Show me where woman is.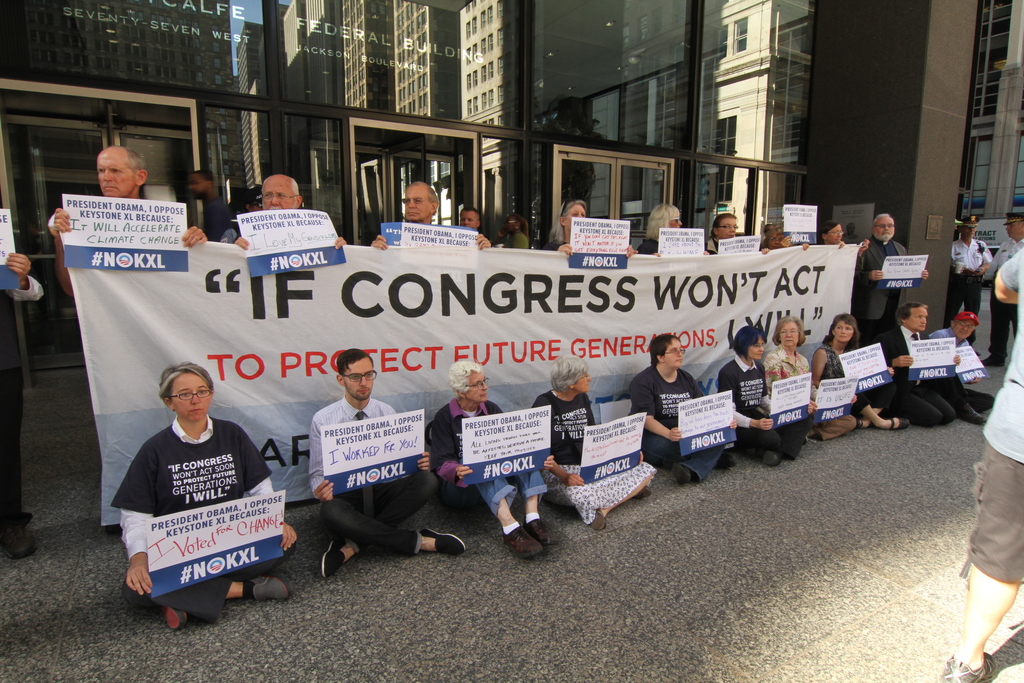
woman is at locate(530, 354, 655, 530).
